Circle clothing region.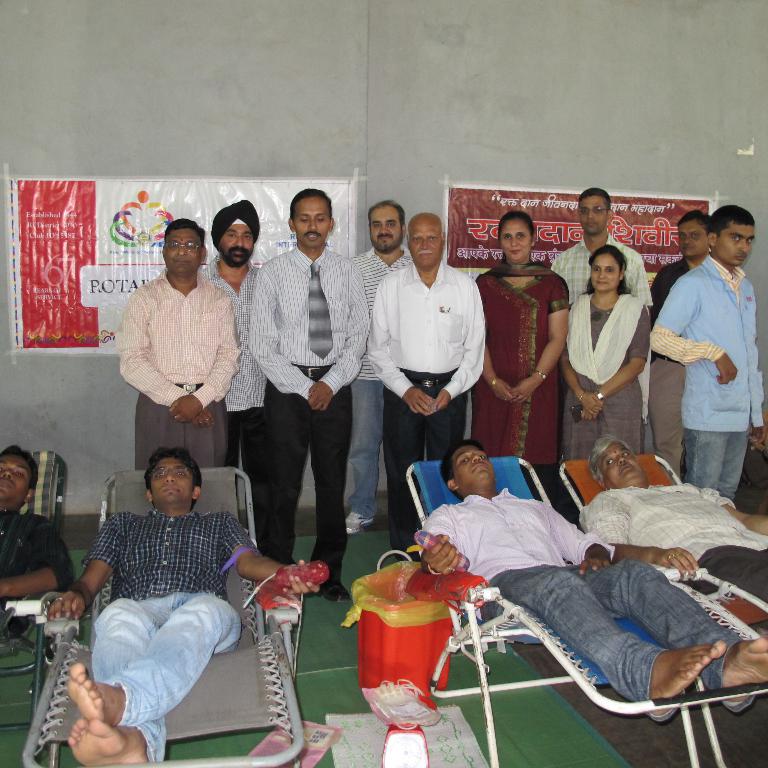
Region: detection(185, 251, 290, 591).
